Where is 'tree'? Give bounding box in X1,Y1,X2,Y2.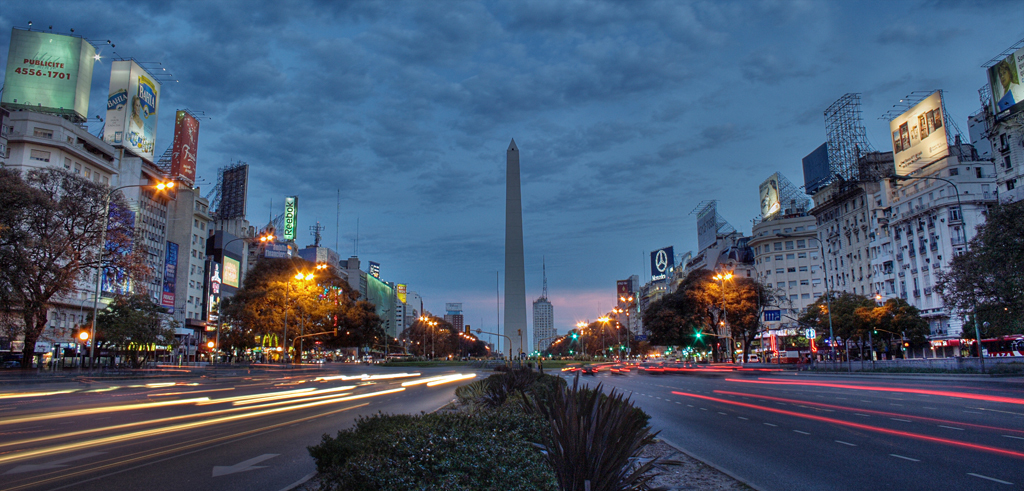
93,292,168,355.
